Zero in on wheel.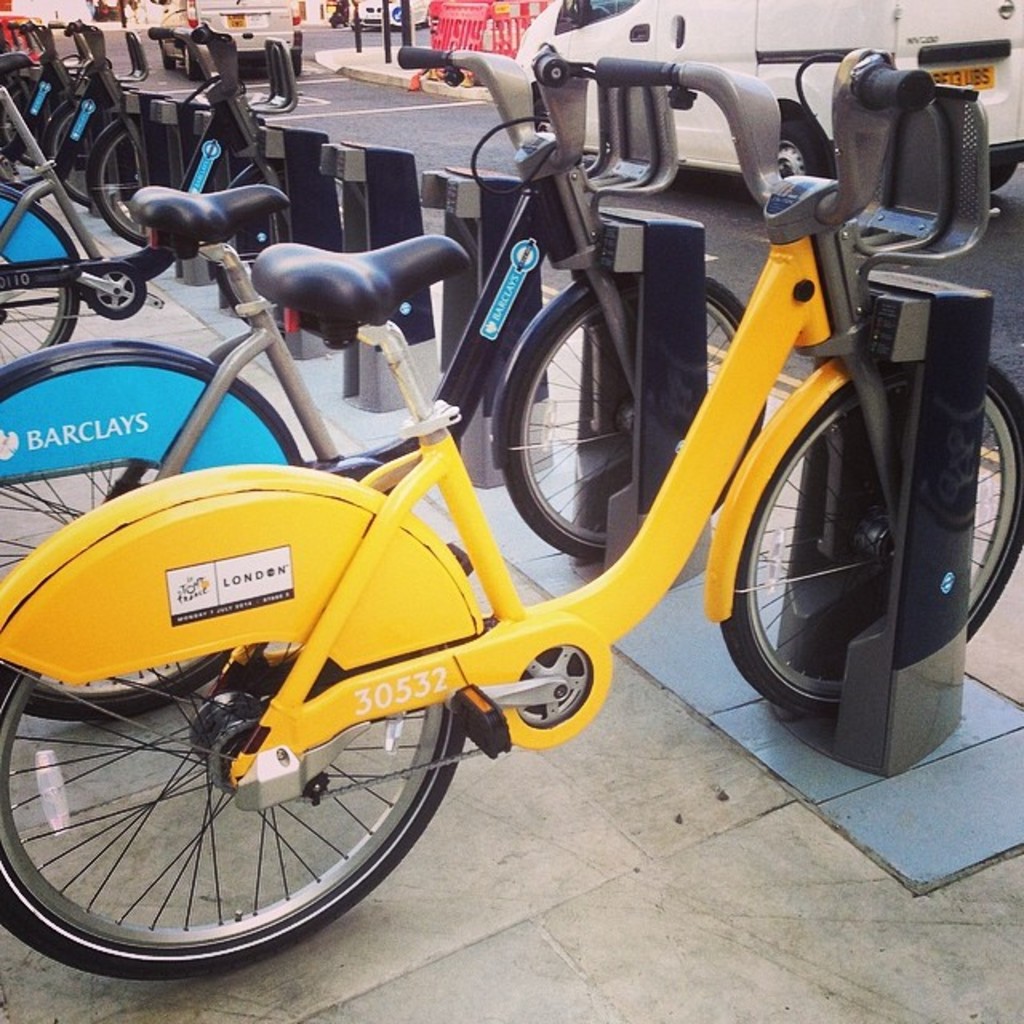
Zeroed in: <bbox>86, 122, 166, 243</bbox>.
